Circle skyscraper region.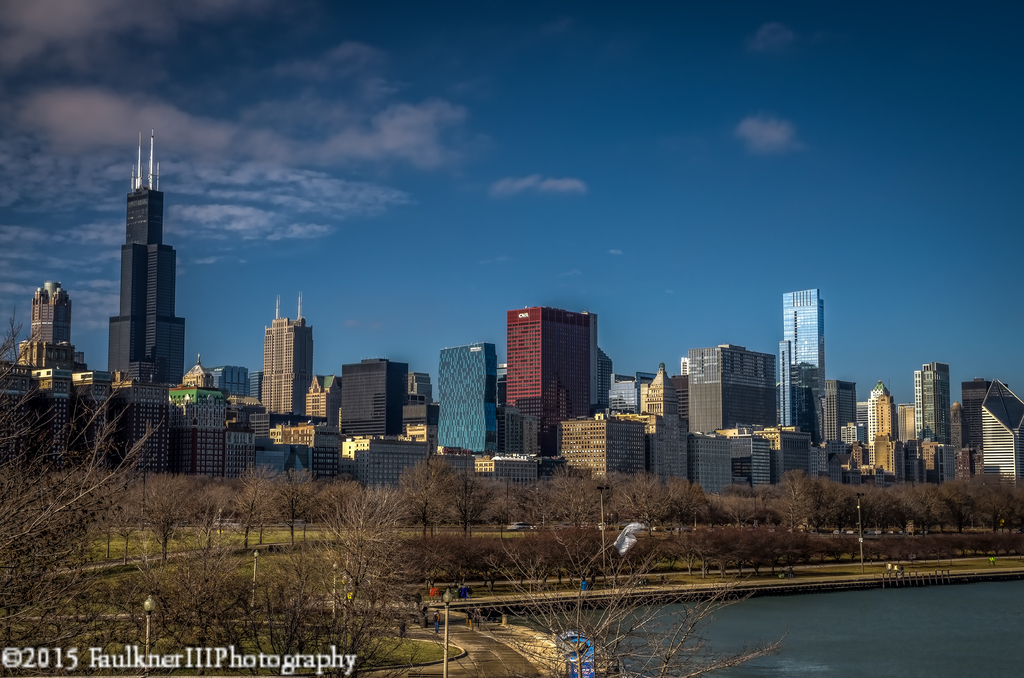
Region: [766, 281, 836, 432].
